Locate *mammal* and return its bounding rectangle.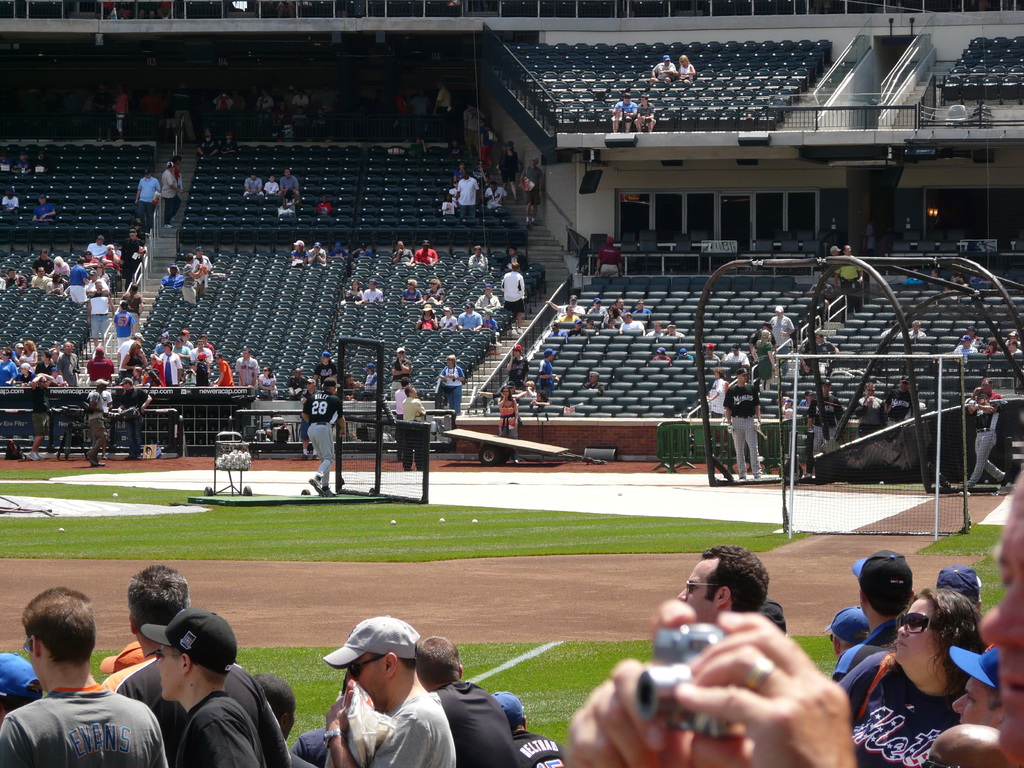
detection(305, 242, 325, 264).
